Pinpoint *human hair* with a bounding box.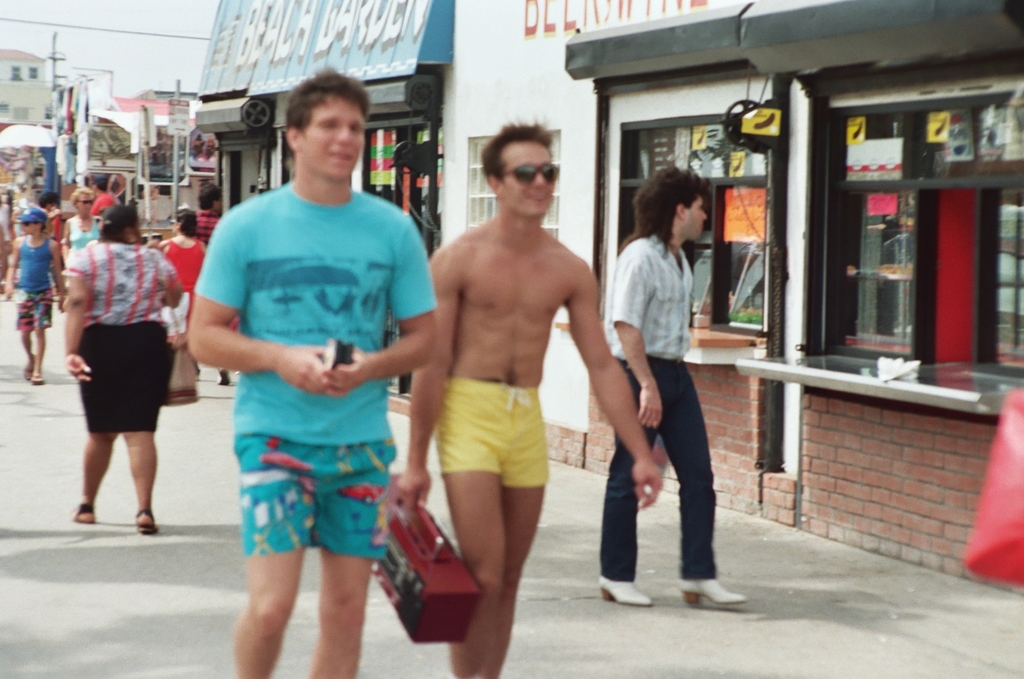
[x1=70, y1=193, x2=94, y2=212].
